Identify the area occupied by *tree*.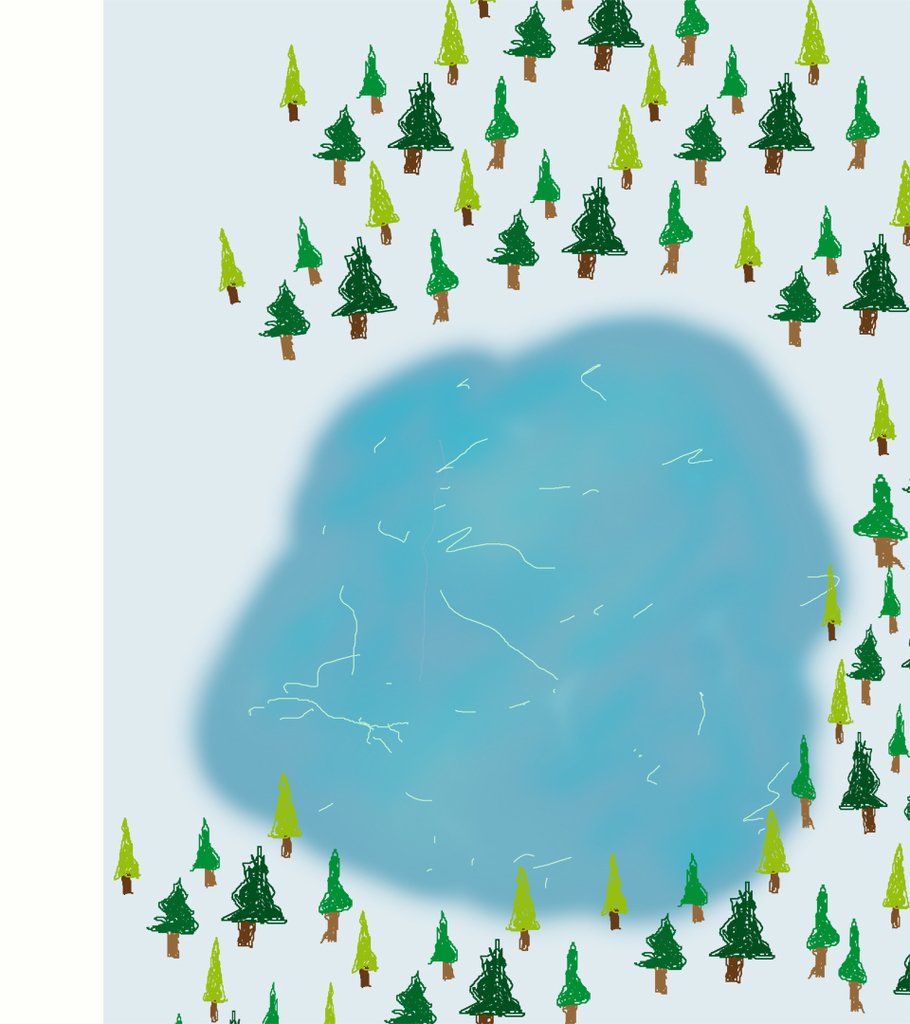
Area: x1=219, y1=848, x2=288, y2=945.
